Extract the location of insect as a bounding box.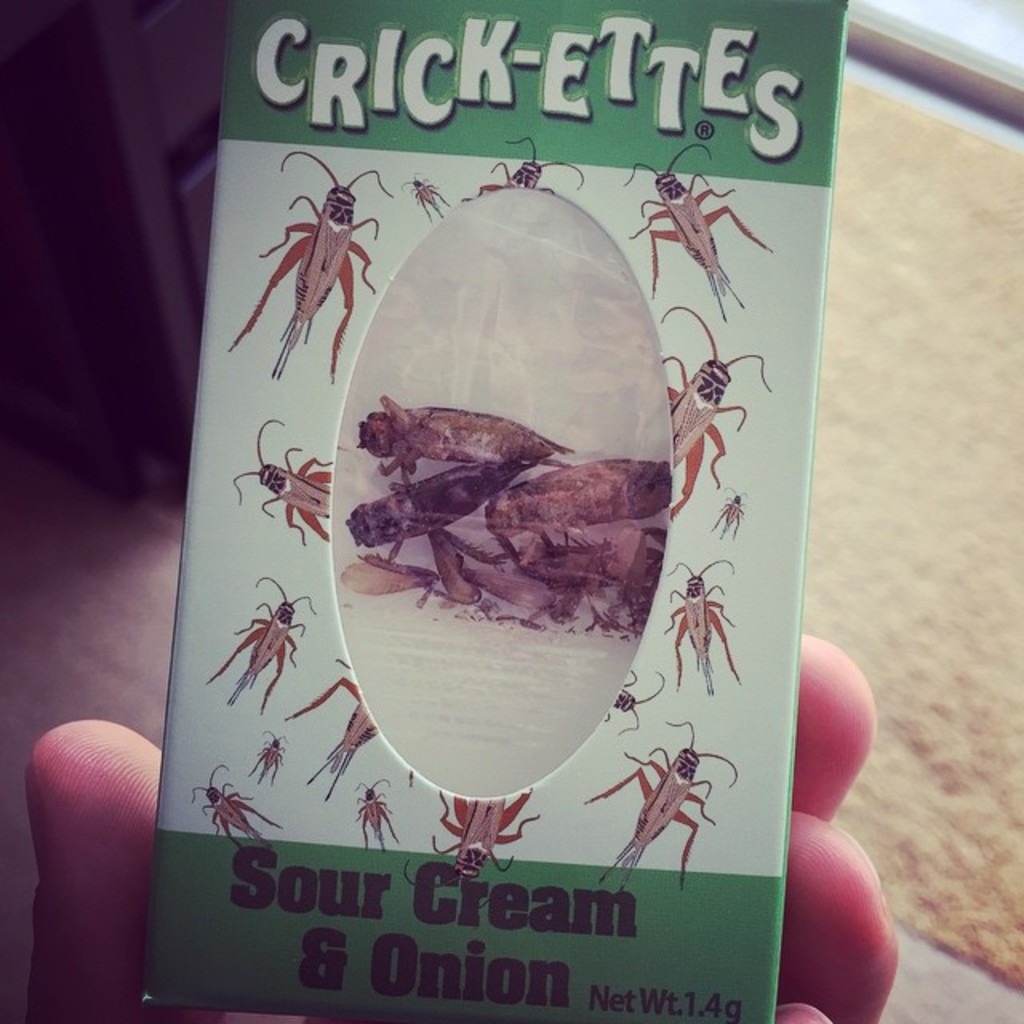
locate(224, 152, 398, 379).
